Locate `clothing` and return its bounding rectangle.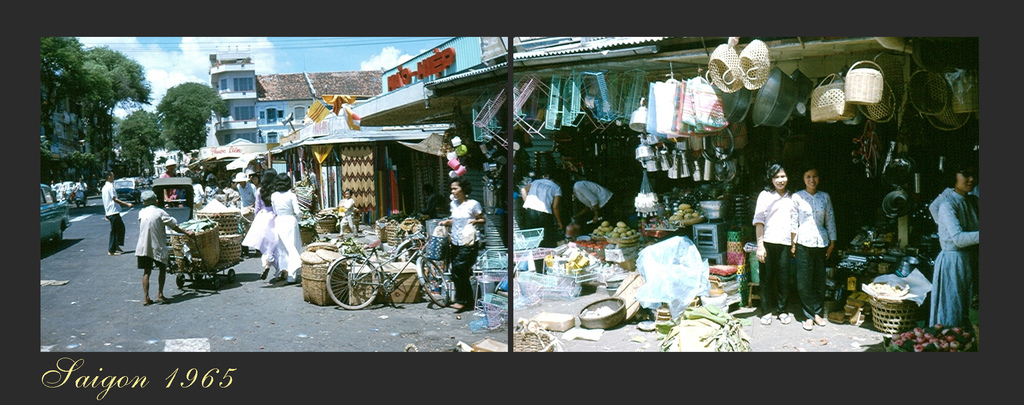
927/190/982/328.
